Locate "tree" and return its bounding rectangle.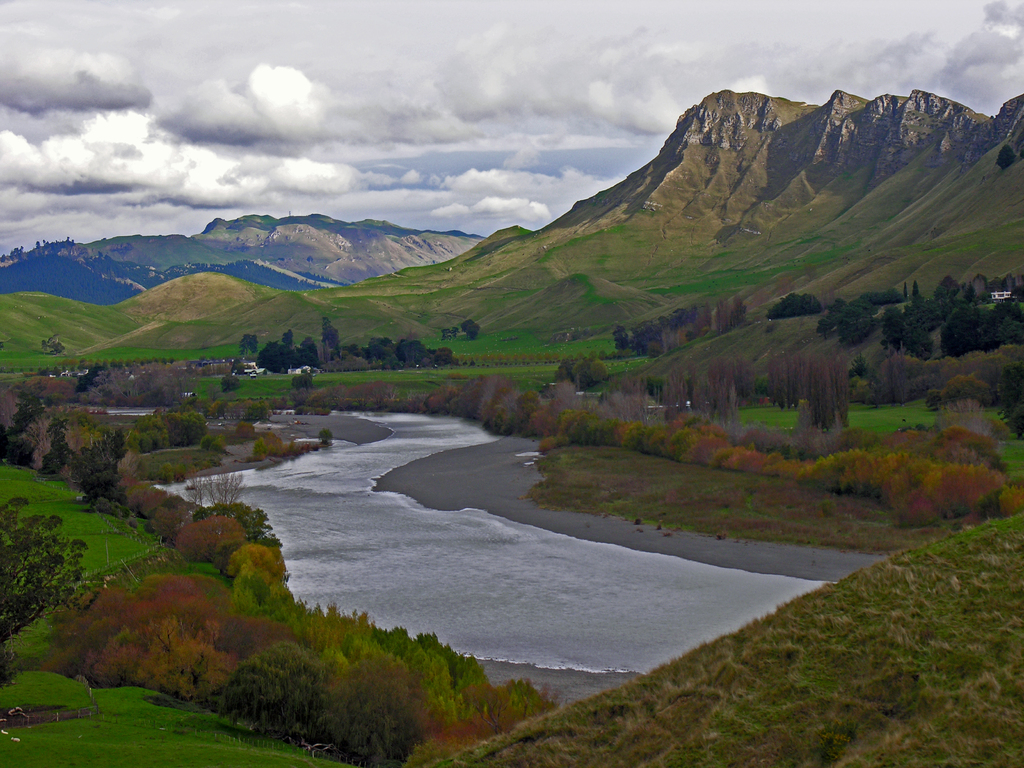
rect(285, 344, 320, 370).
